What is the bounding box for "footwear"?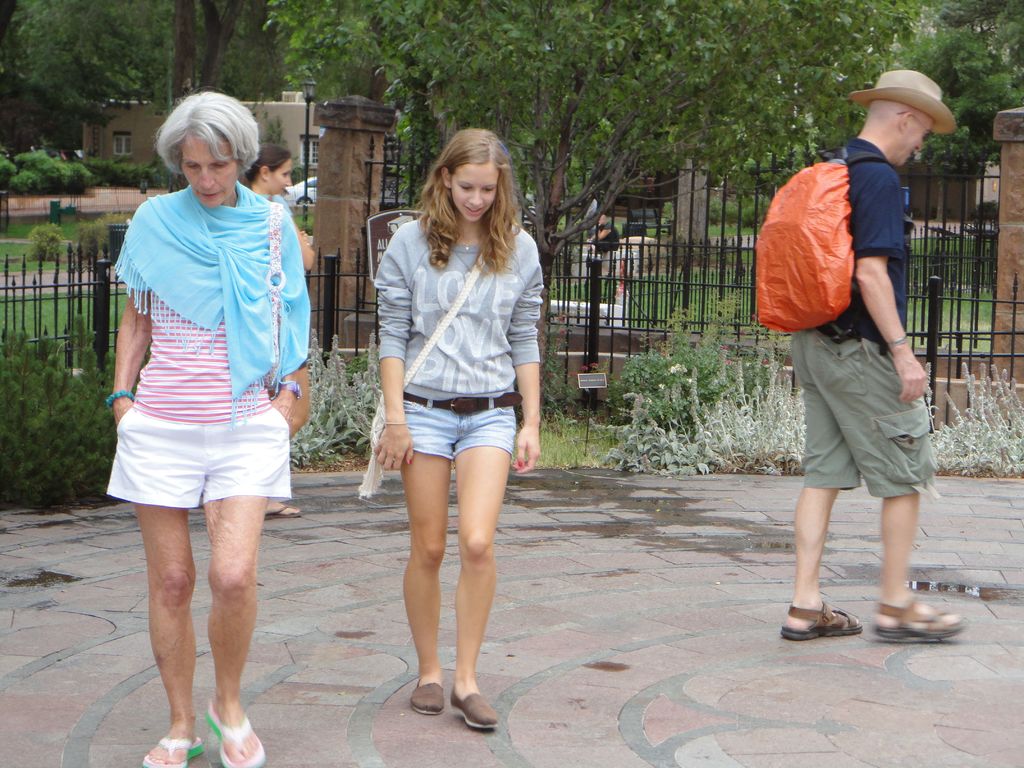
[410, 674, 448, 717].
